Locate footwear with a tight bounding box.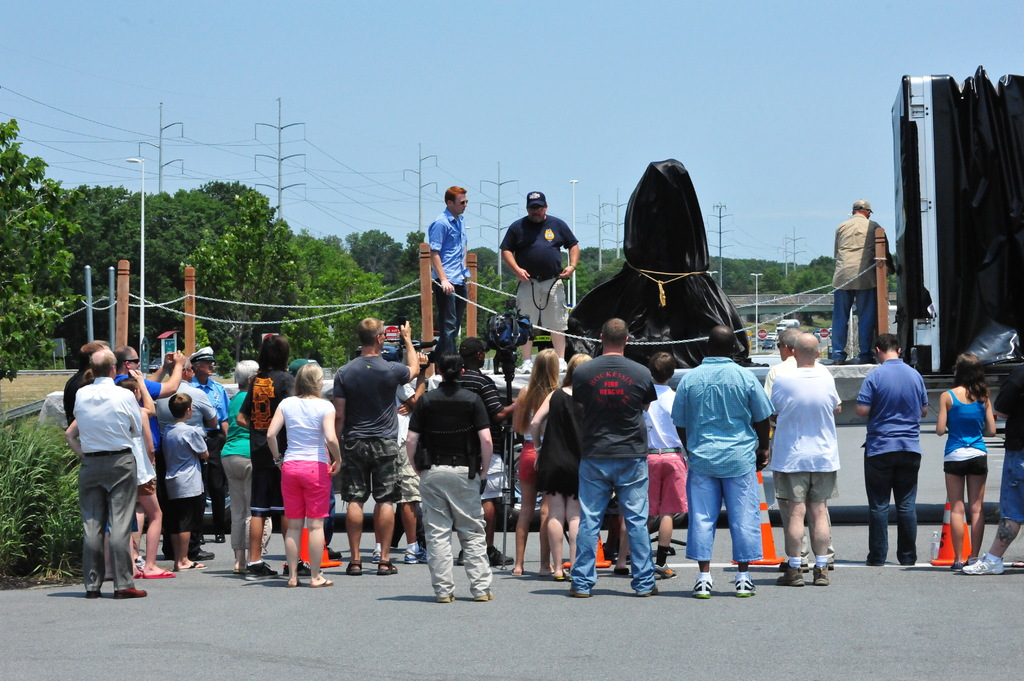
BBox(639, 579, 660, 597).
